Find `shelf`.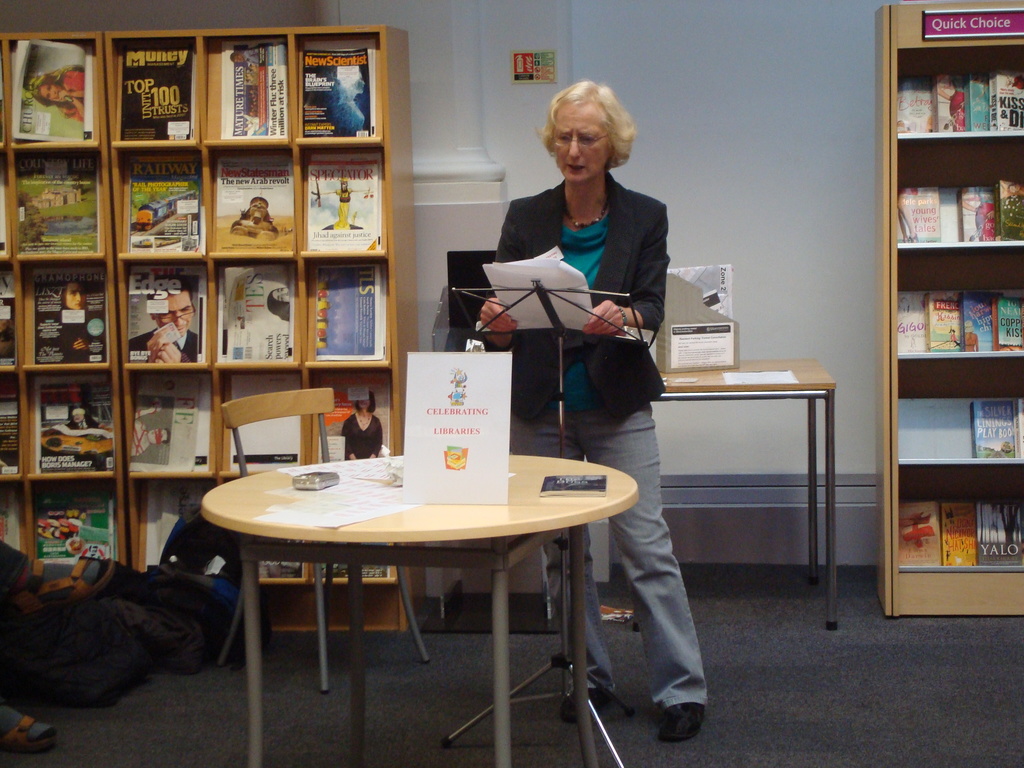
218/467/319/590.
